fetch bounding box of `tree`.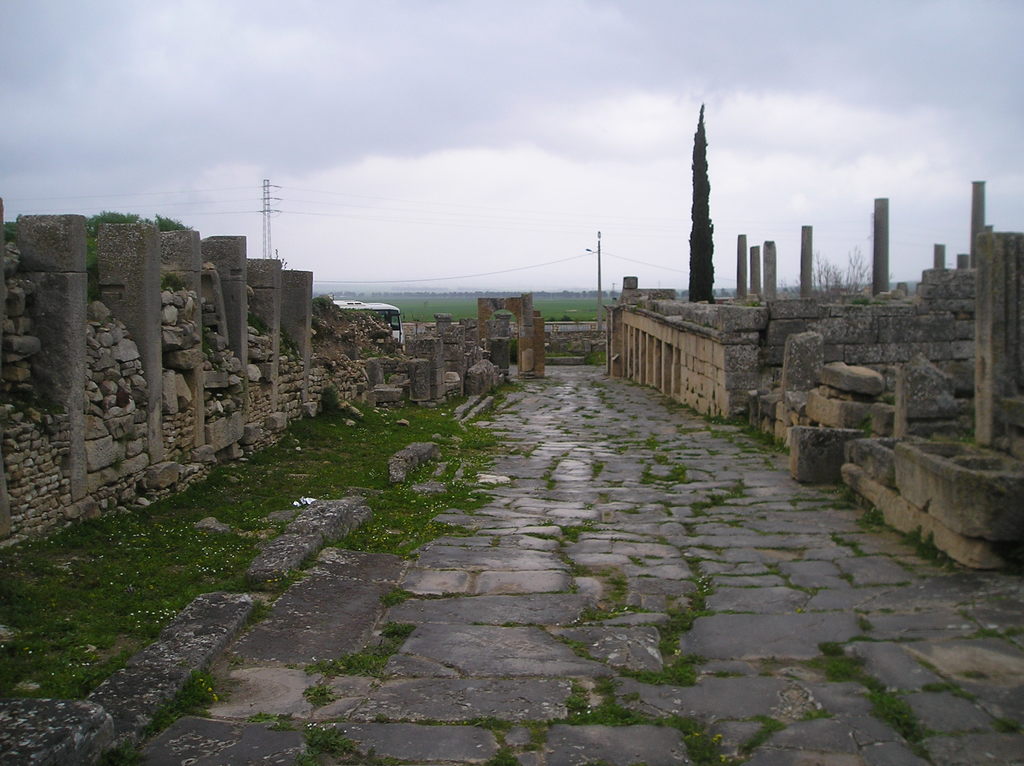
Bbox: rect(692, 109, 720, 307).
